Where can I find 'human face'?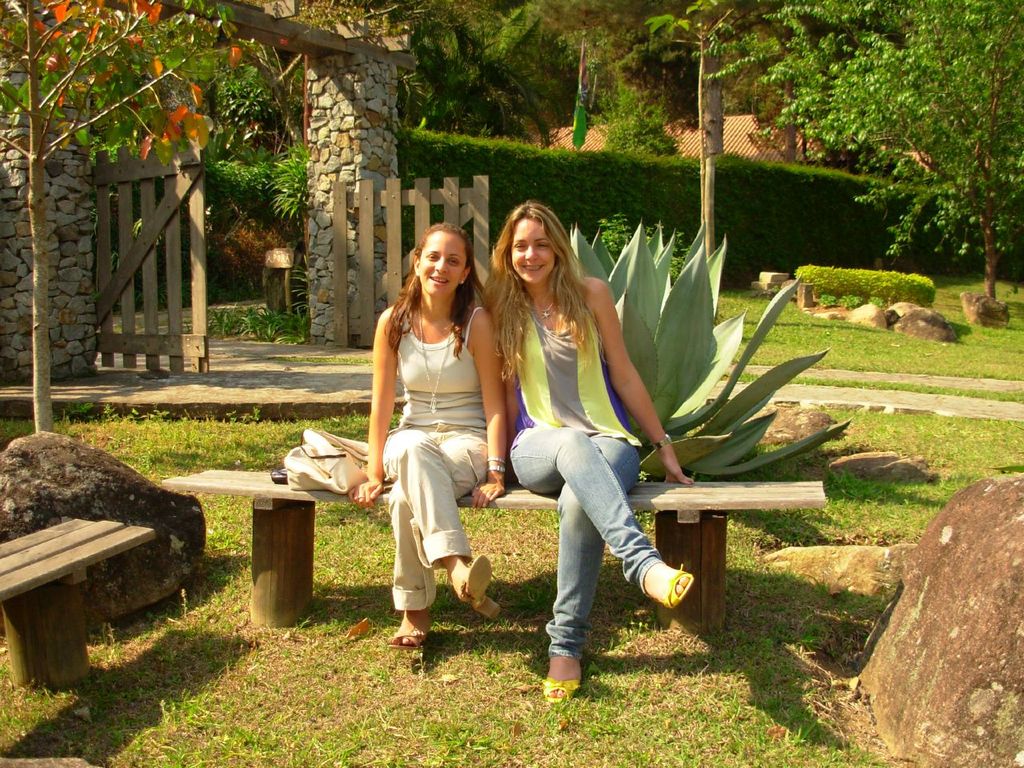
You can find it at [x1=419, y1=231, x2=467, y2=296].
